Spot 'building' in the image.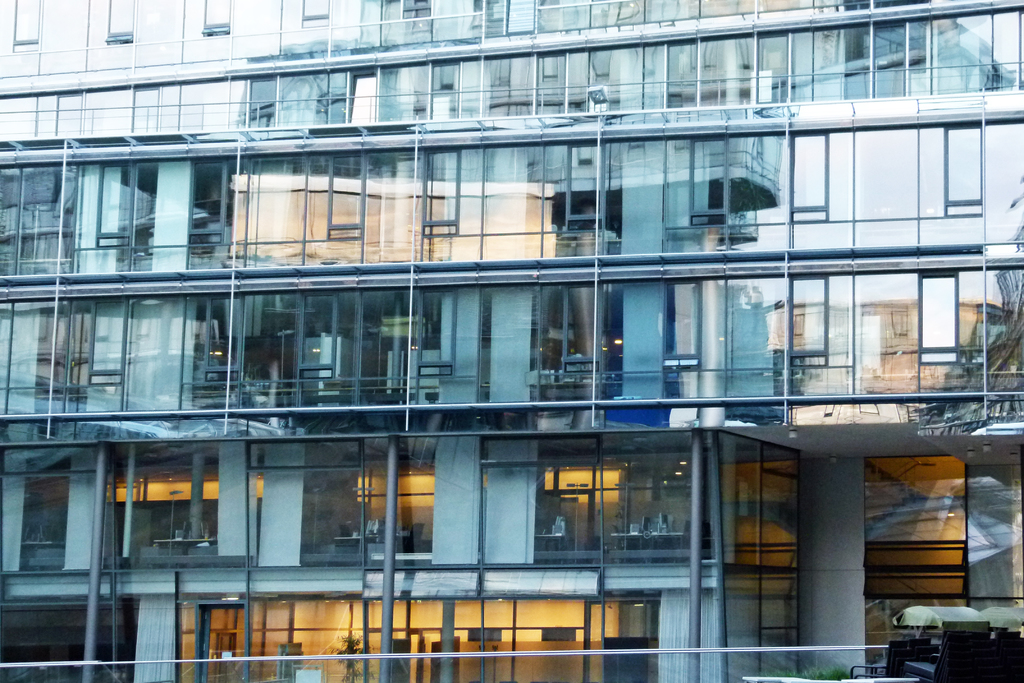
'building' found at (0,0,1023,682).
